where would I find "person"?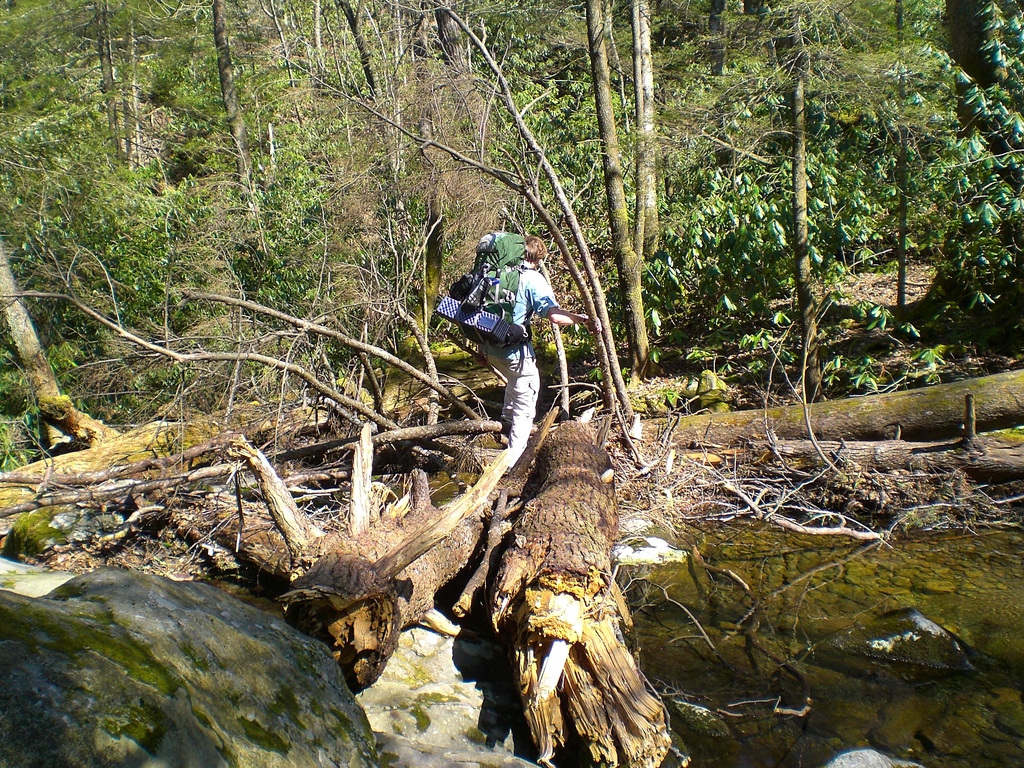
At <box>461,218,557,459</box>.
